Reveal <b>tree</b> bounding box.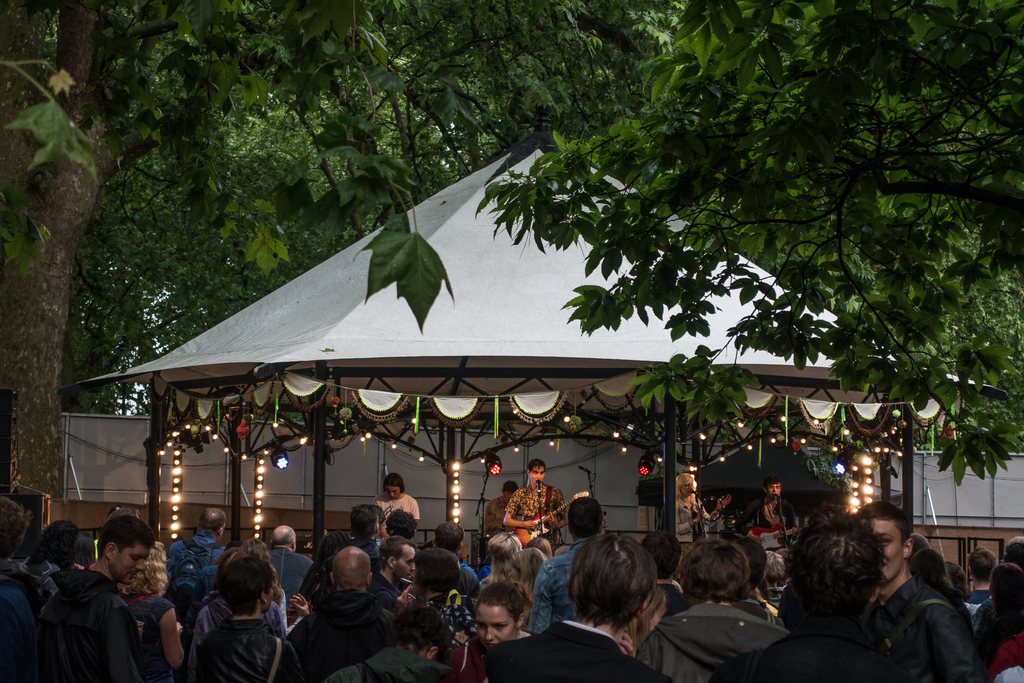
Revealed: 0,0,679,510.
